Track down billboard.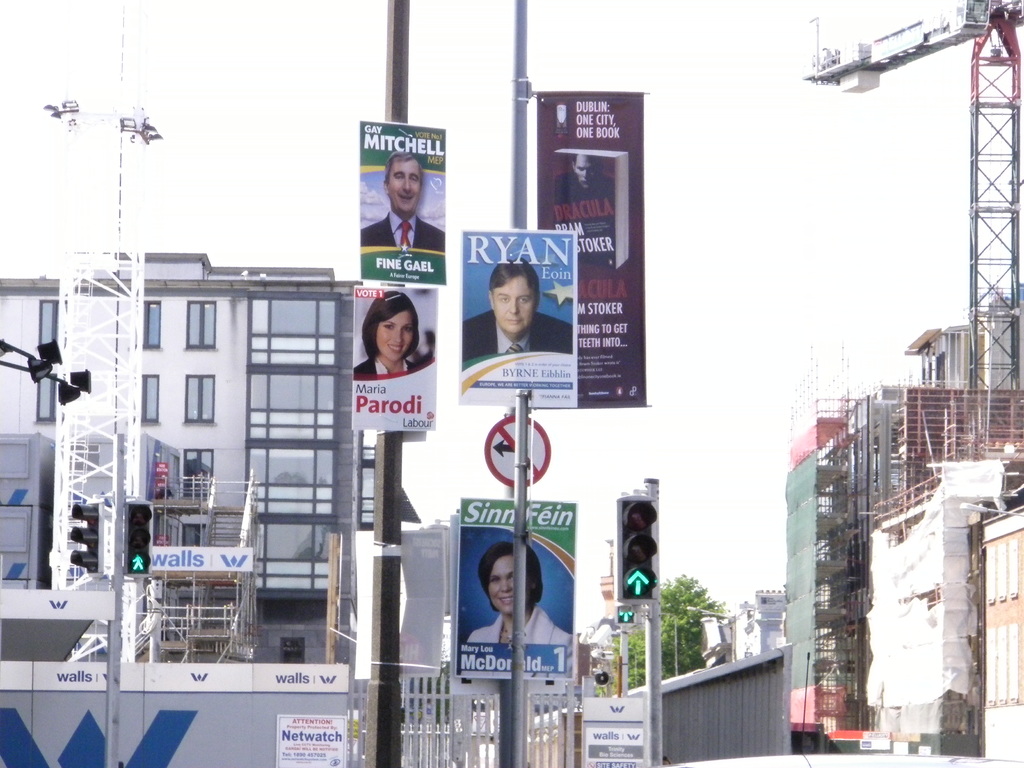
Tracked to x1=351, y1=288, x2=442, y2=426.
